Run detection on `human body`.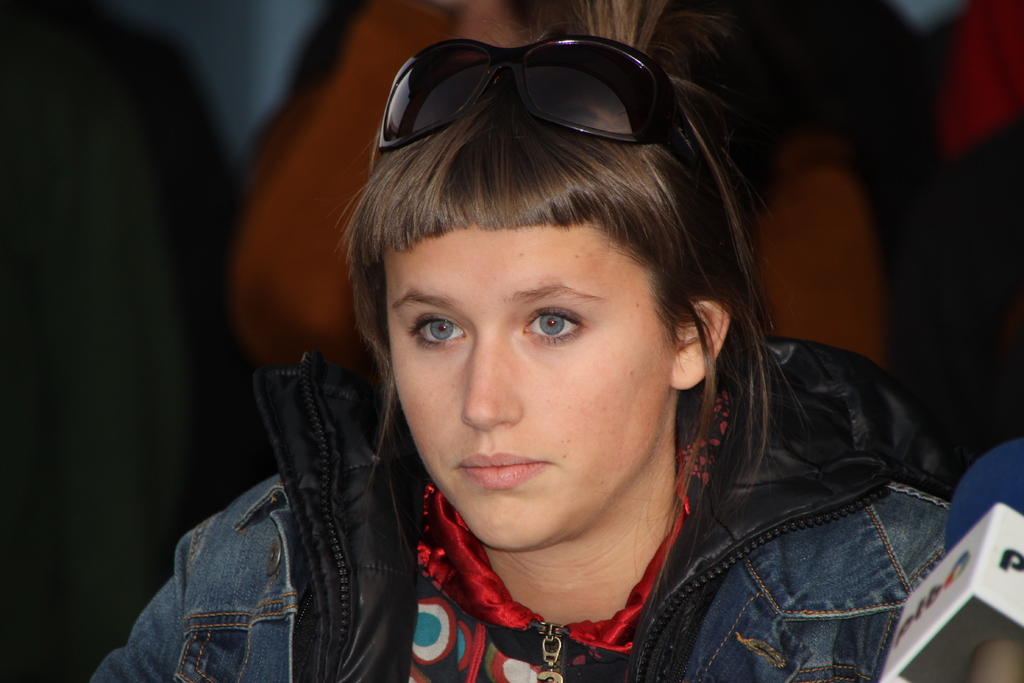
Result: <box>191,58,990,682</box>.
